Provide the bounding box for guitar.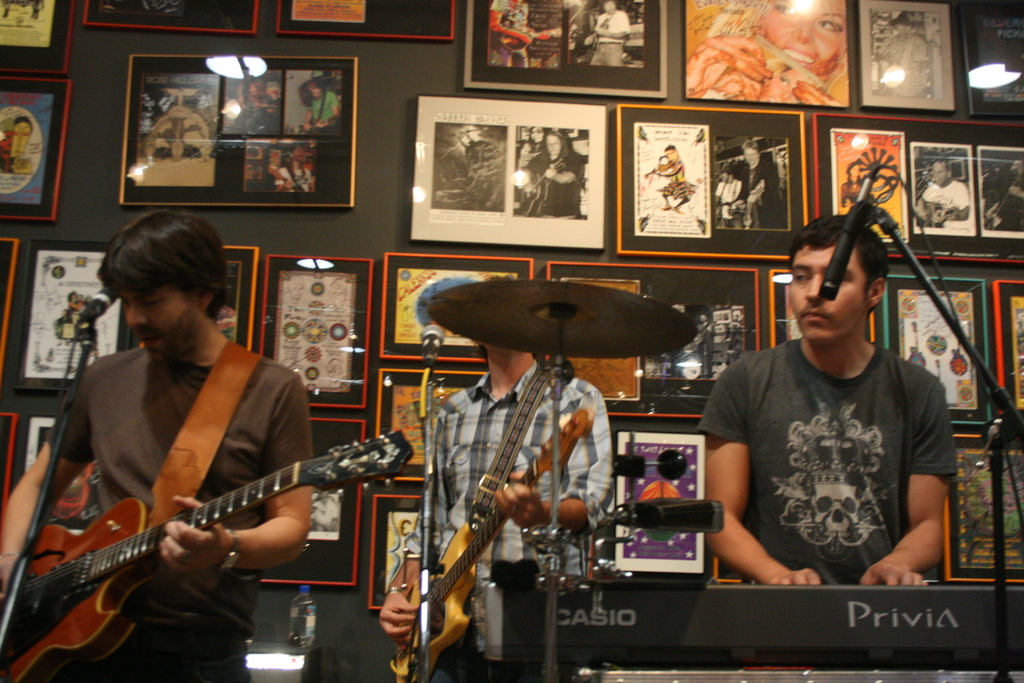
(x1=390, y1=388, x2=604, y2=682).
